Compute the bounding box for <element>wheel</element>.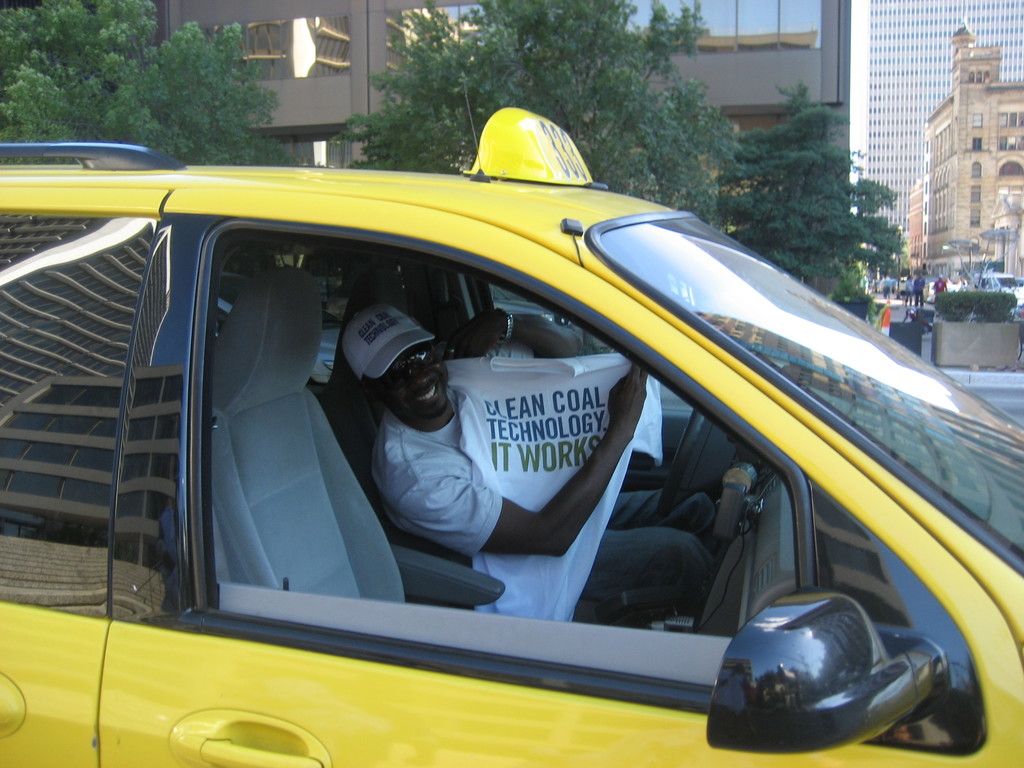
{"left": 659, "top": 411, "right": 710, "bottom": 515}.
